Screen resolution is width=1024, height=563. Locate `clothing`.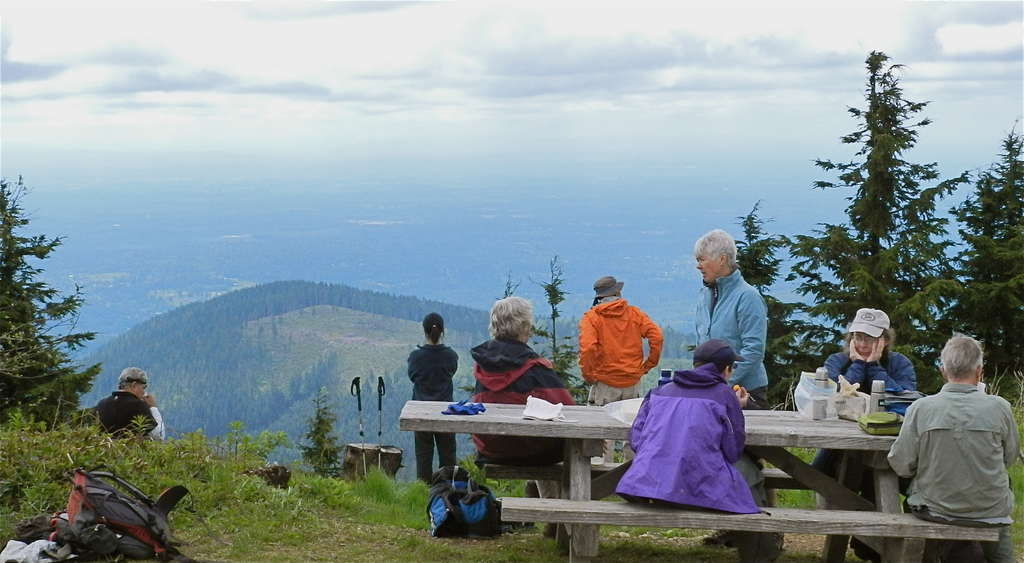
x1=818 y1=339 x2=924 y2=496.
